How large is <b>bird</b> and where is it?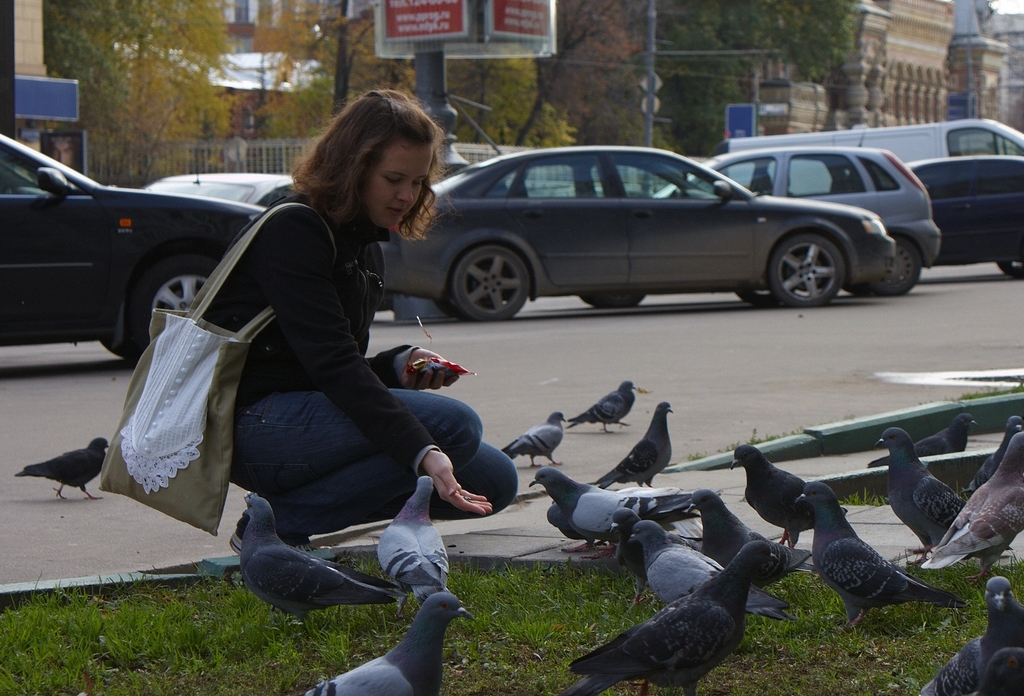
Bounding box: detection(630, 521, 799, 618).
